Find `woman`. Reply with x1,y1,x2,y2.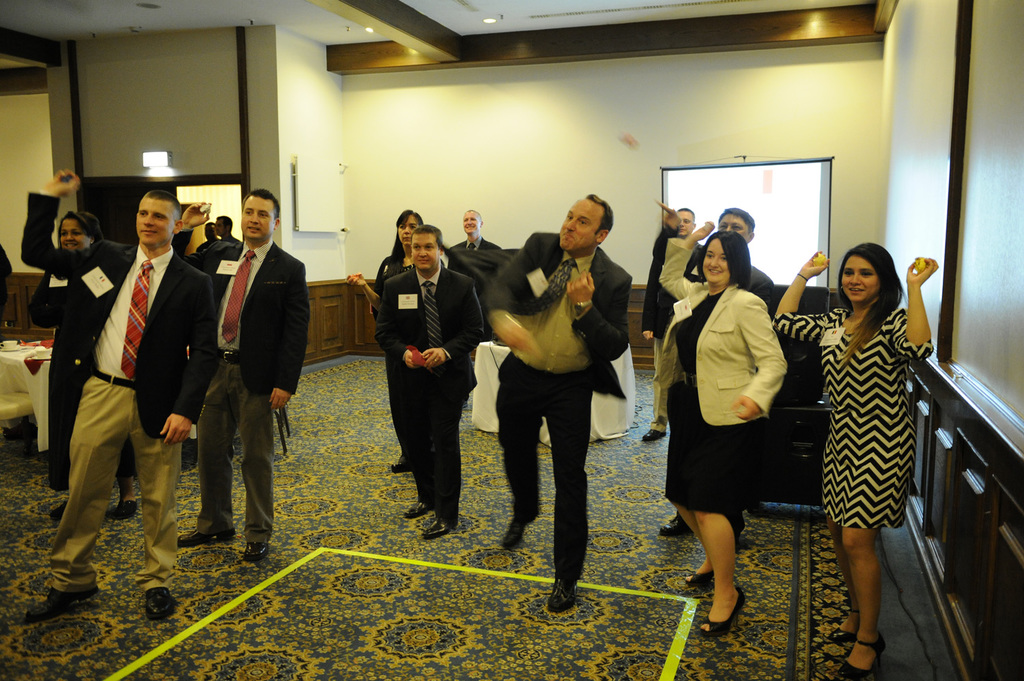
24,212,139,519.
